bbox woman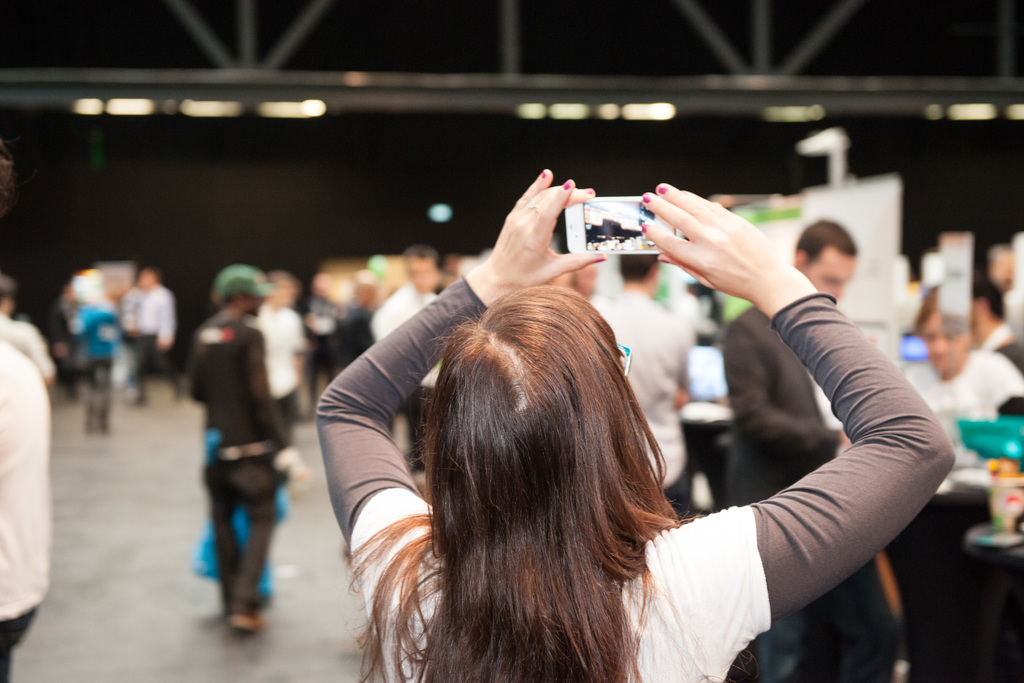
<box>899,306,1023,682</box>
